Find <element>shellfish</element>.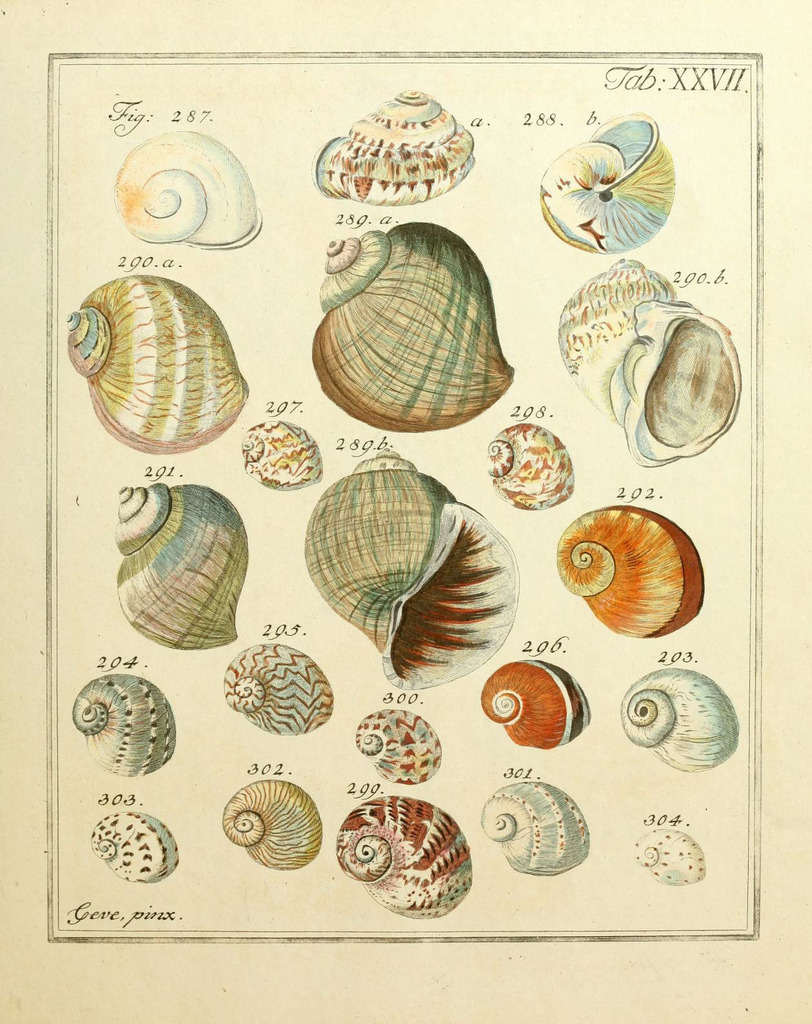
311 85 479 206.
